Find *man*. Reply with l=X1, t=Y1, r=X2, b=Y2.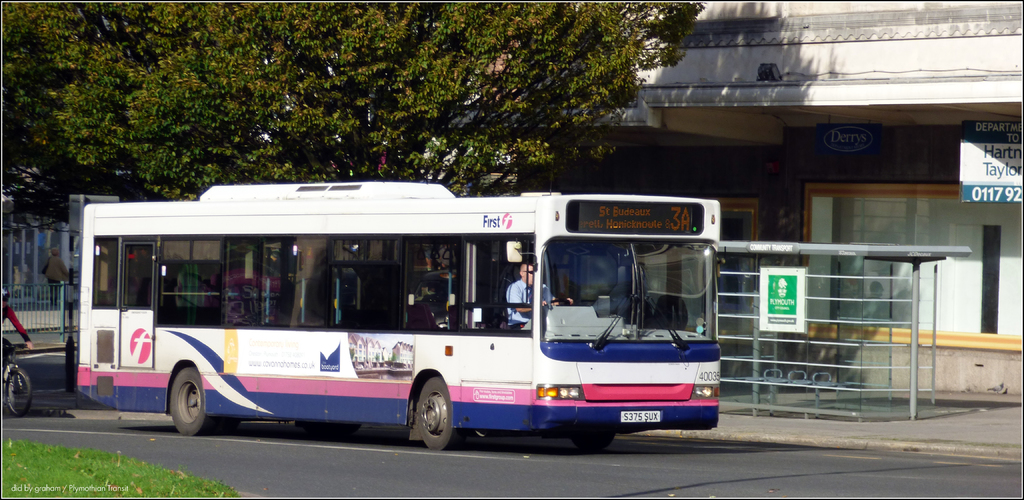
l=507, t=253, r=579, b=331.
